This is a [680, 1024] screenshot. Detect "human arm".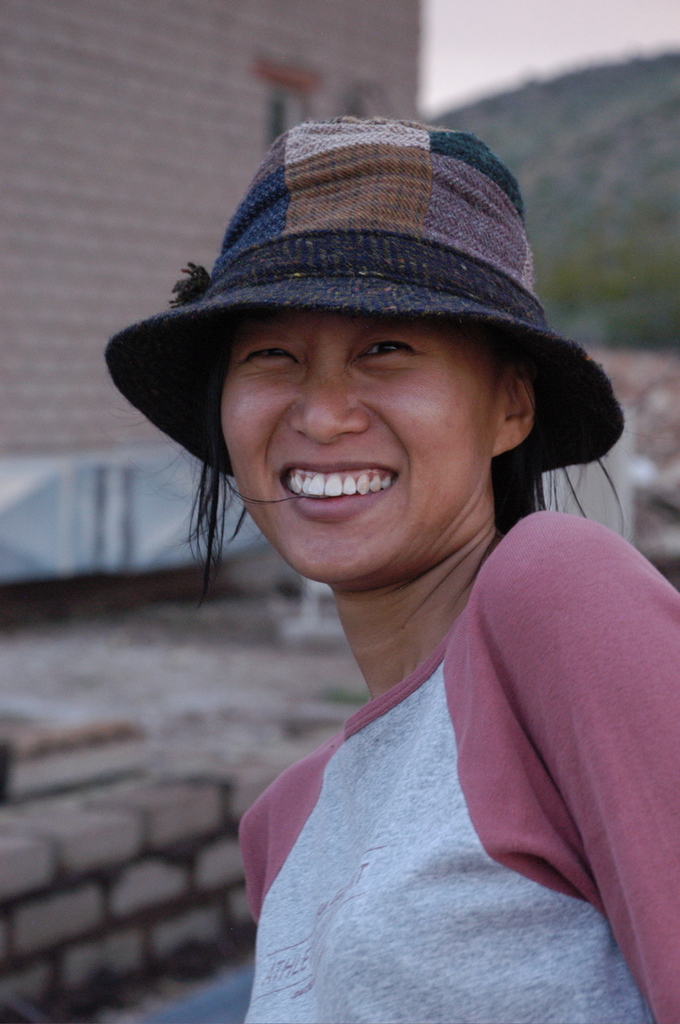
401, 483, 654, 979.
